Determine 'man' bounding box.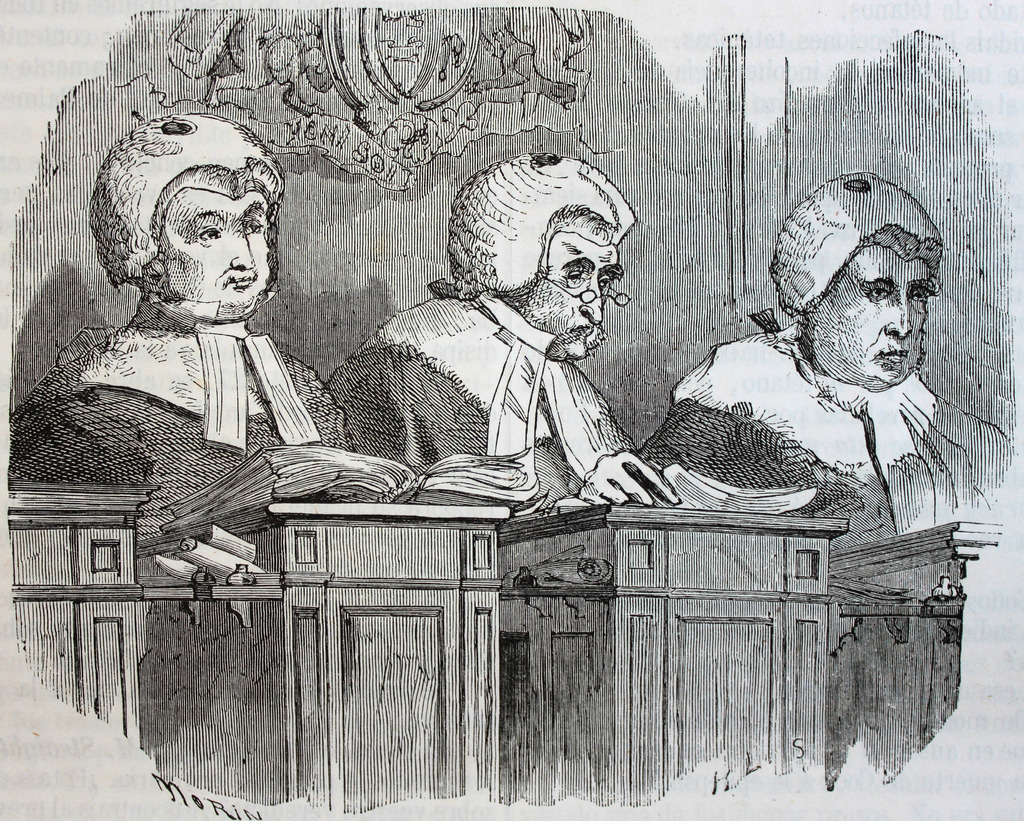
Determined: x1=0 y1=114 x2=357 y2=534.
